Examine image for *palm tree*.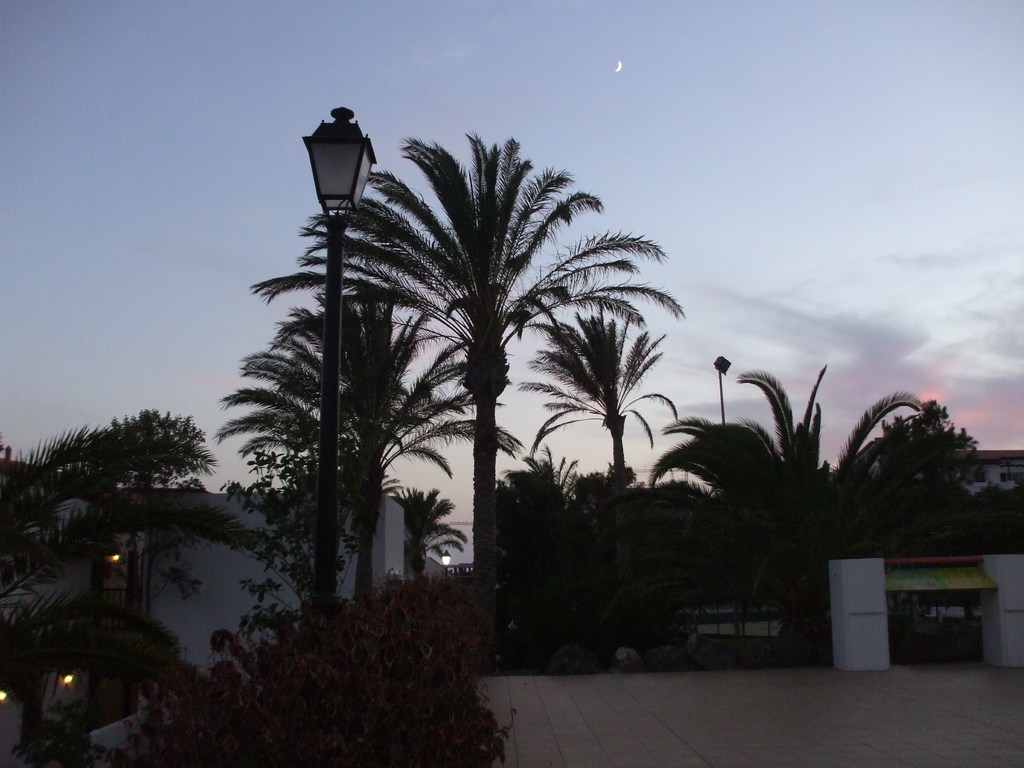
Examination result: [x1=320, y1=142, x2=622, y2=586].
